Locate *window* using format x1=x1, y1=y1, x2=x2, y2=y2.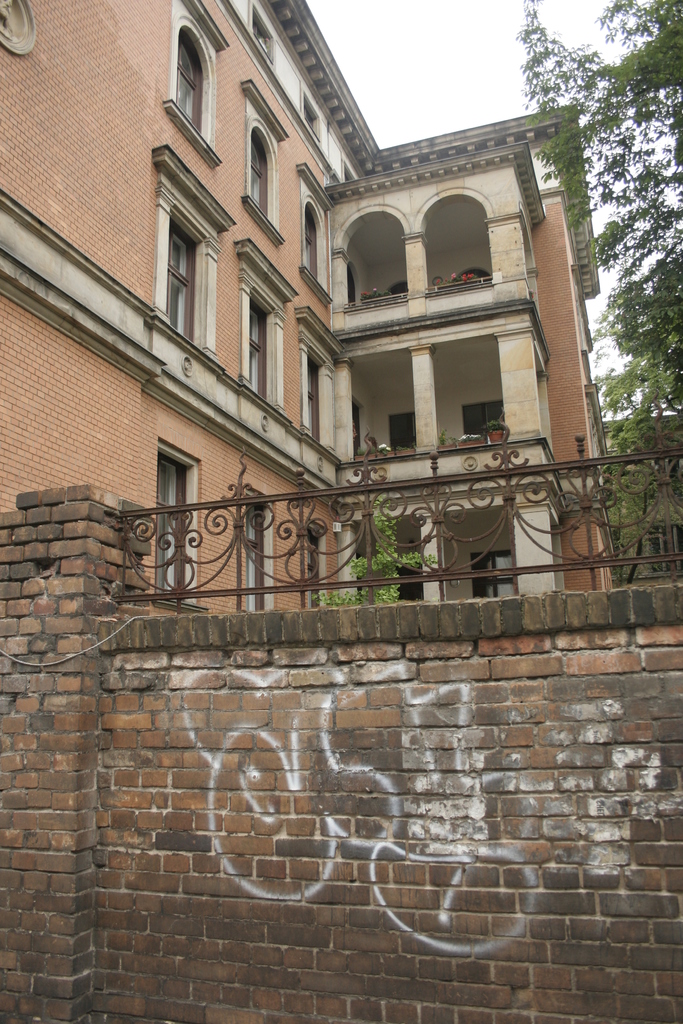
x1=342, y1=167, x2=355, y2=182.
